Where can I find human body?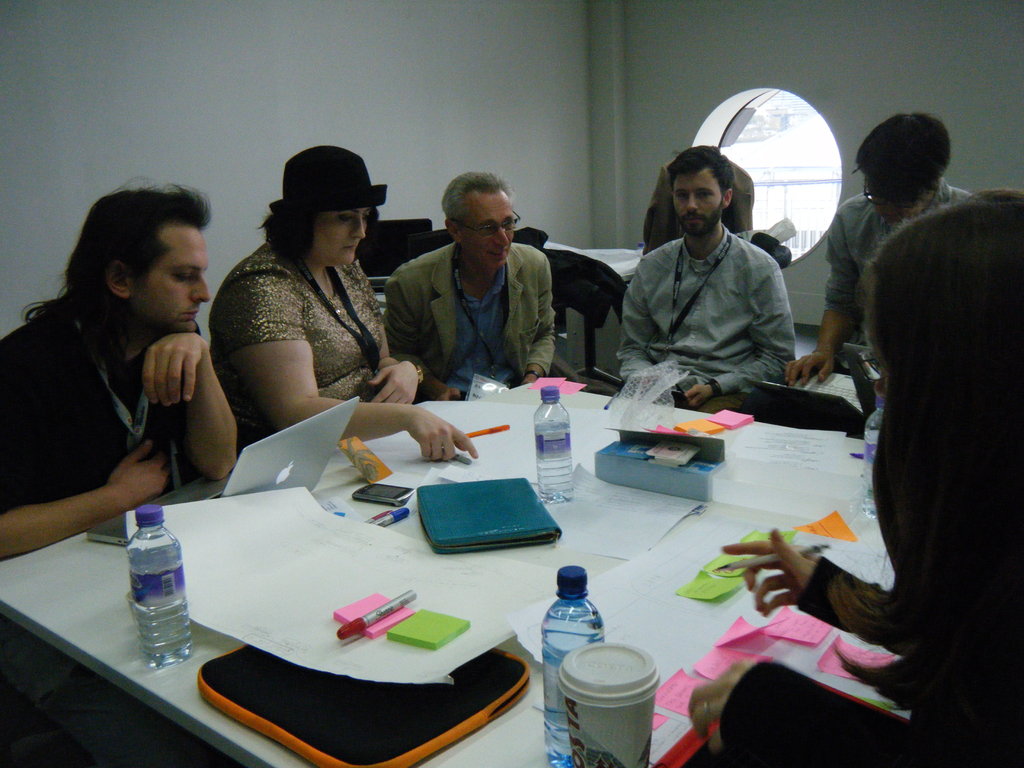
You can find it at (608, 139, 799, 408).
